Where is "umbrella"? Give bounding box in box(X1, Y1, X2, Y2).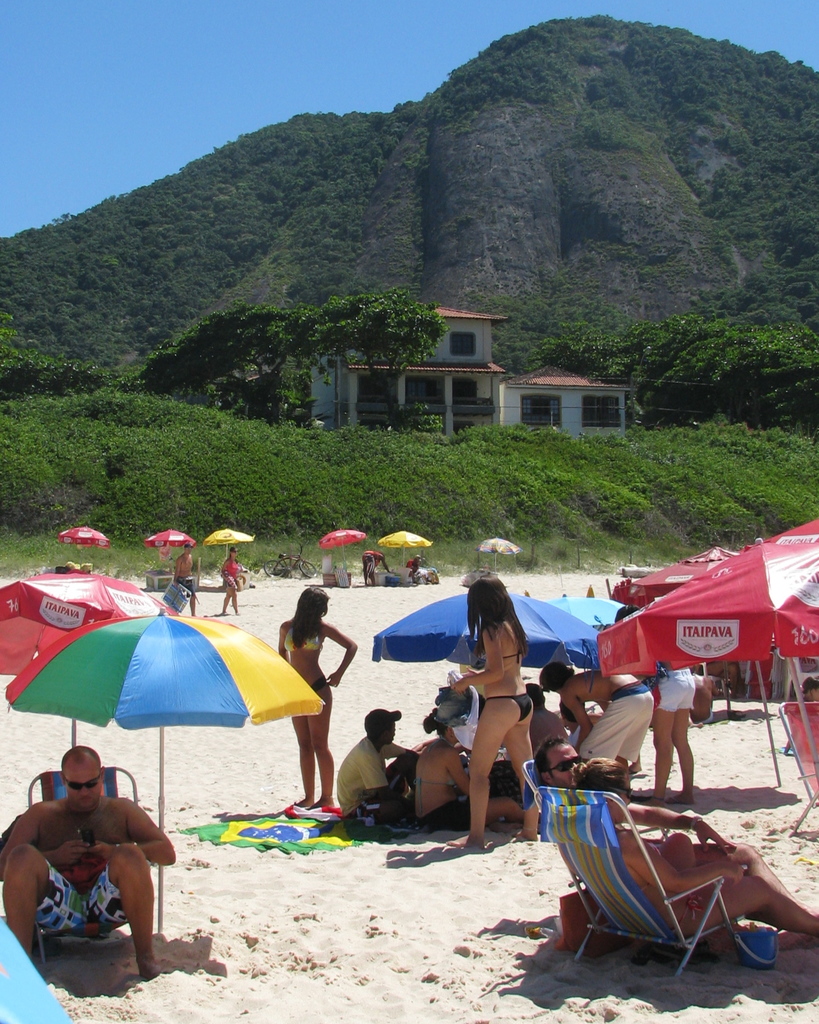
box(60, 528, 110, 561).
